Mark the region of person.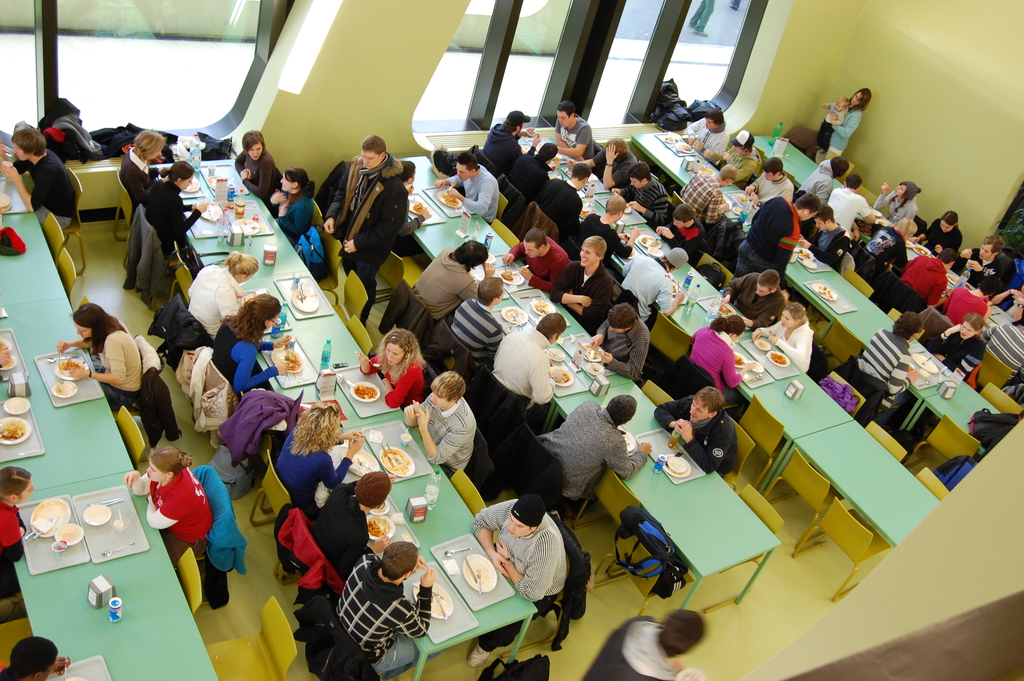
Region: select_region(586, 300, 653, 387).
